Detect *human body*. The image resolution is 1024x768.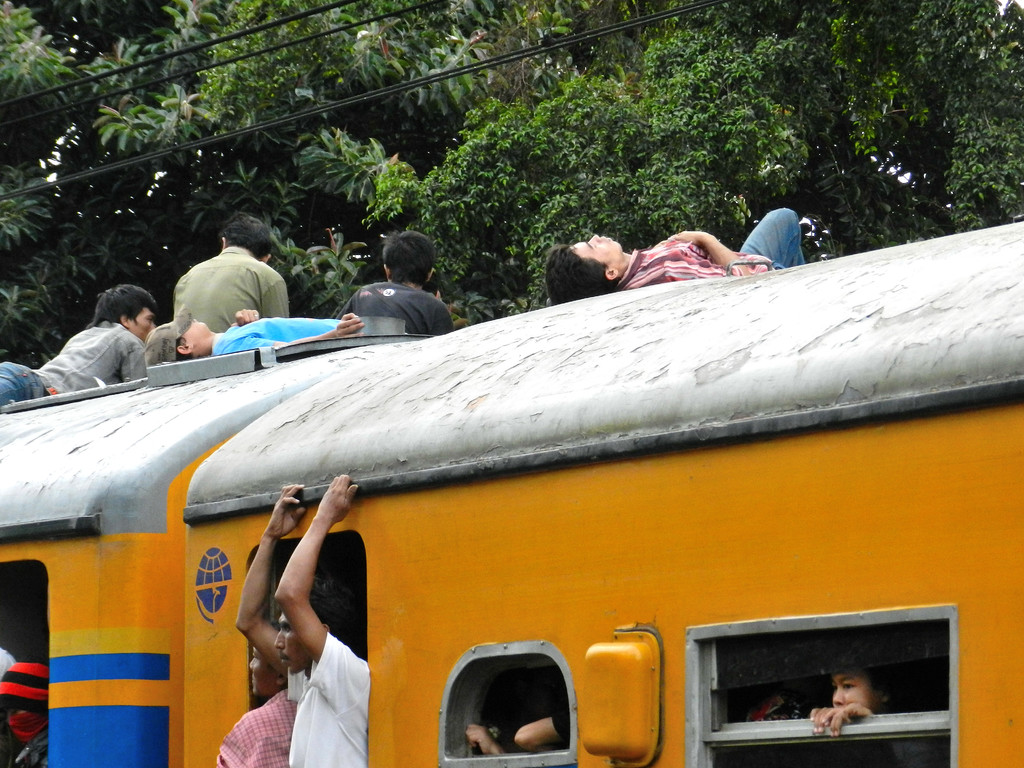
crop(461, 704, 575, 755).
